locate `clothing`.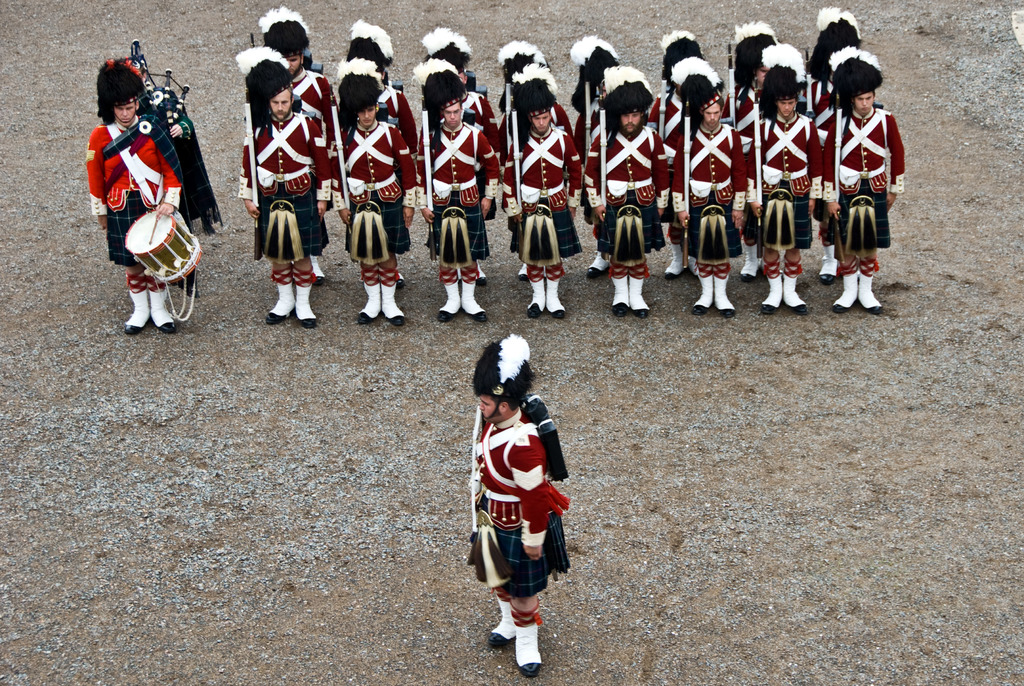
Bounding box: locate(573, 96, 602, 156).
